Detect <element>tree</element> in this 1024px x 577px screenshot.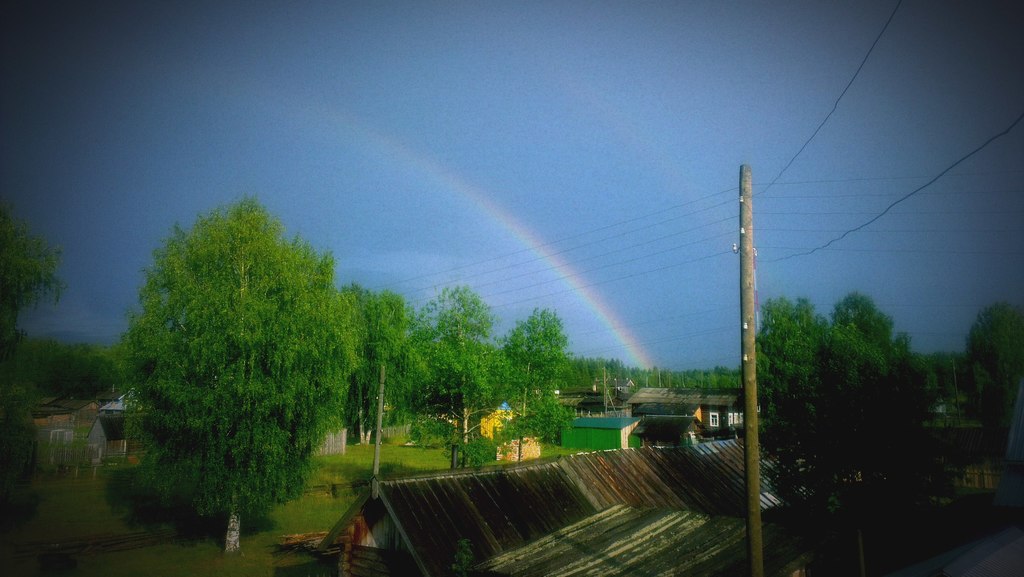
Detection: 424:279:500:462.
